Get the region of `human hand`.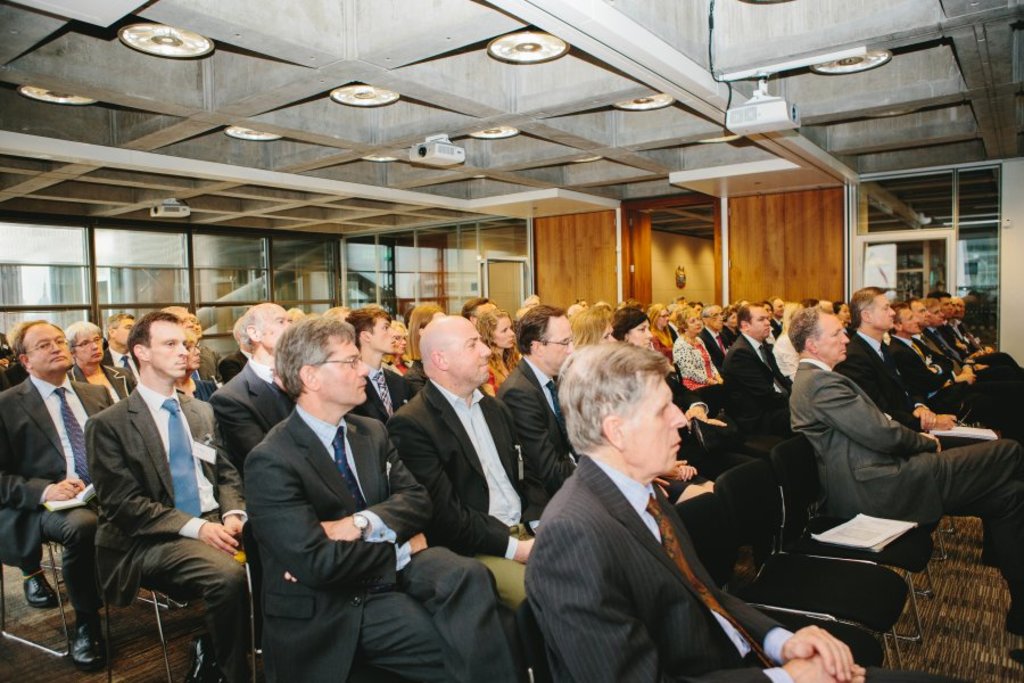
region(221, 516, 240, 535).
